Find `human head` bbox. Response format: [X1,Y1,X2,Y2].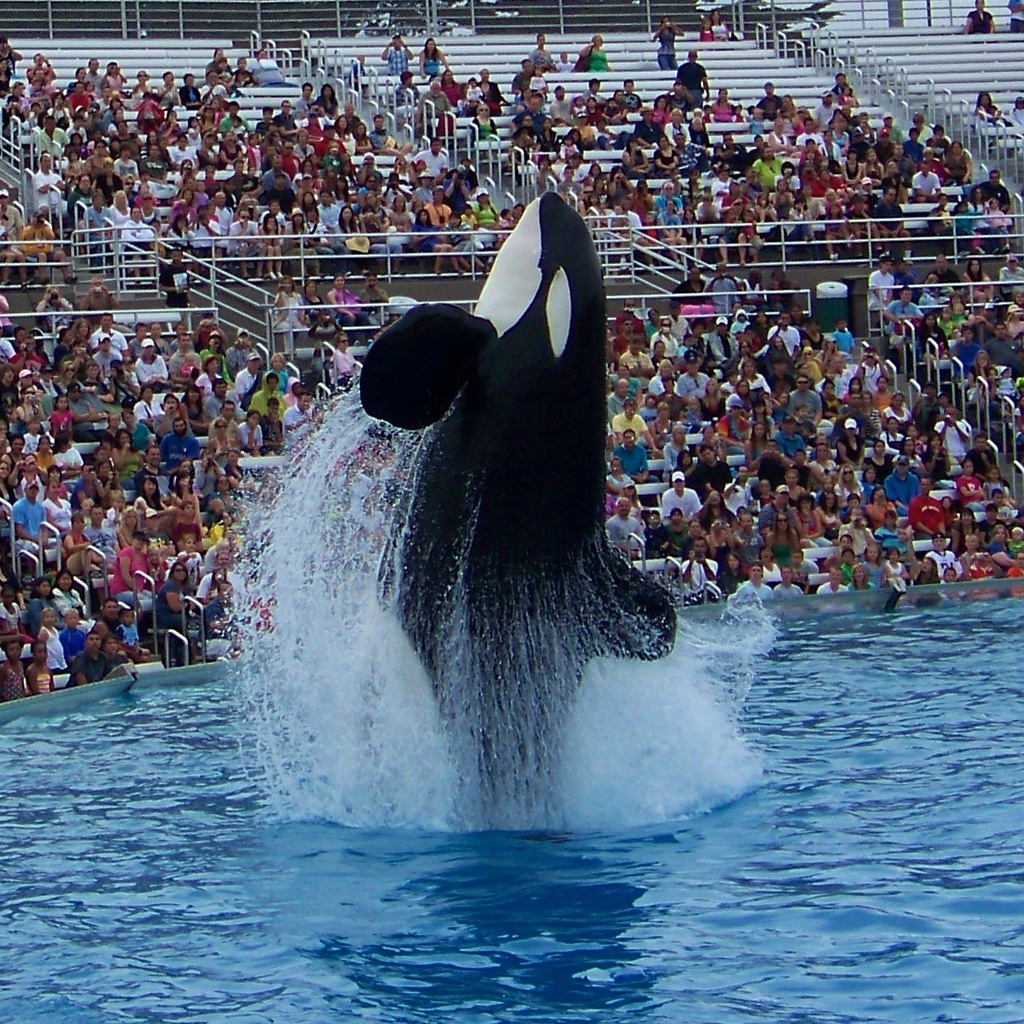
[875,379,889,391].
